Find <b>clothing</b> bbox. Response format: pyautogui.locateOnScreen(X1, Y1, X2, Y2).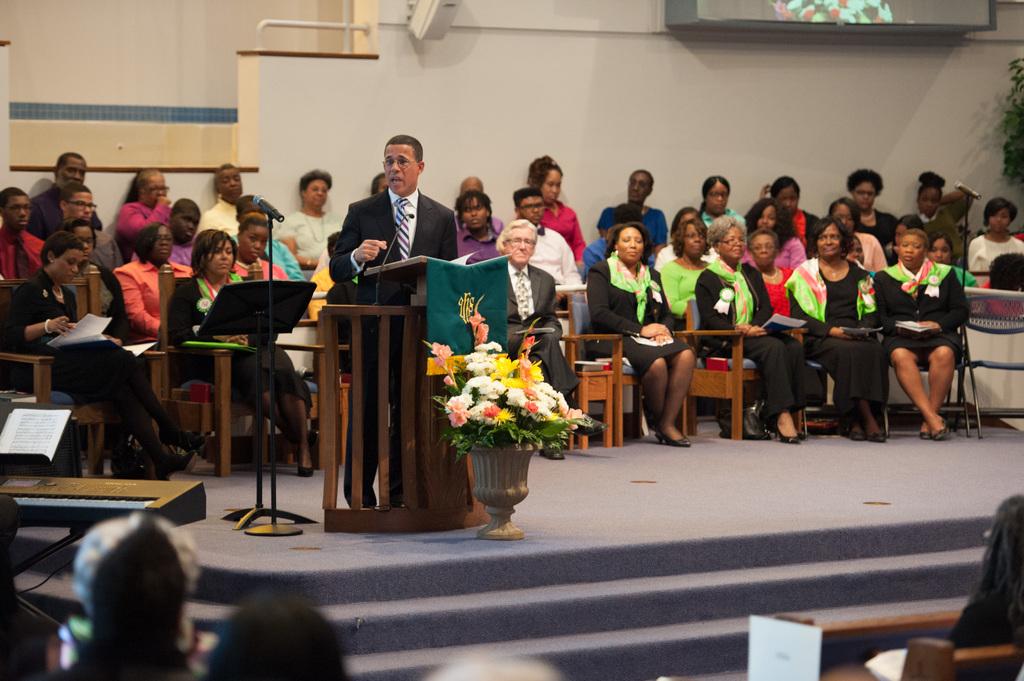
pyautogui.locateOnScreen(608, 202, 660, 259).
